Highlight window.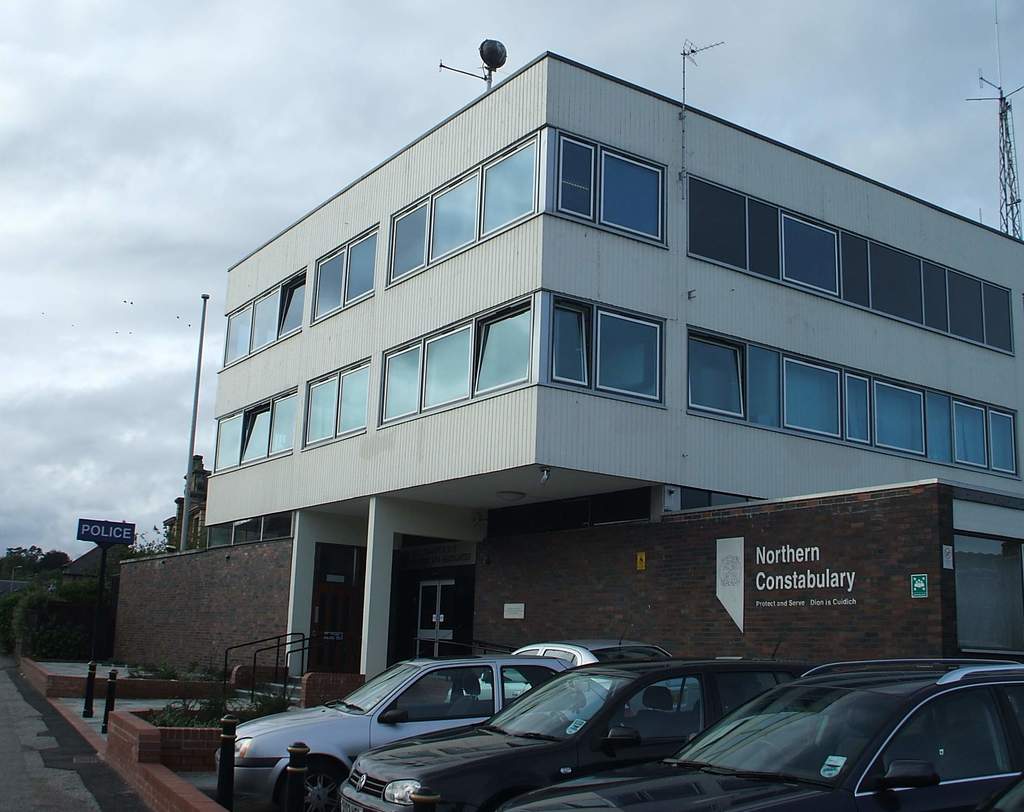
Highlighted region: 950/266/986/346.
